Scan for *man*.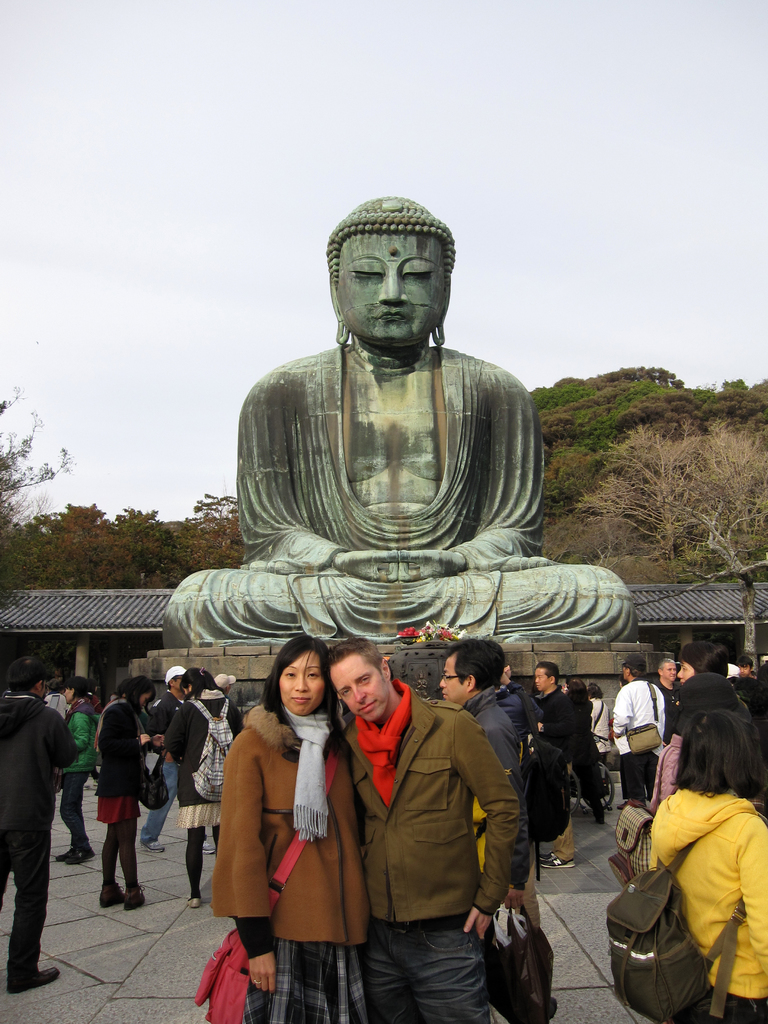
Scan result: locate(613, 653, 675, 819).
